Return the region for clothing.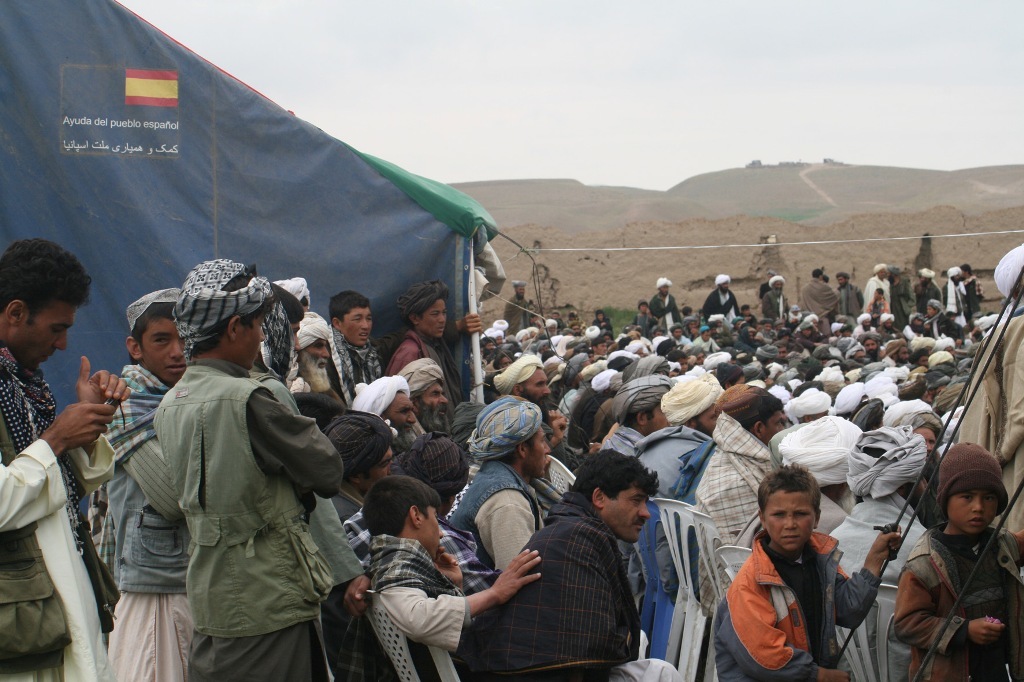
detection(94, 361, 200, 681).
